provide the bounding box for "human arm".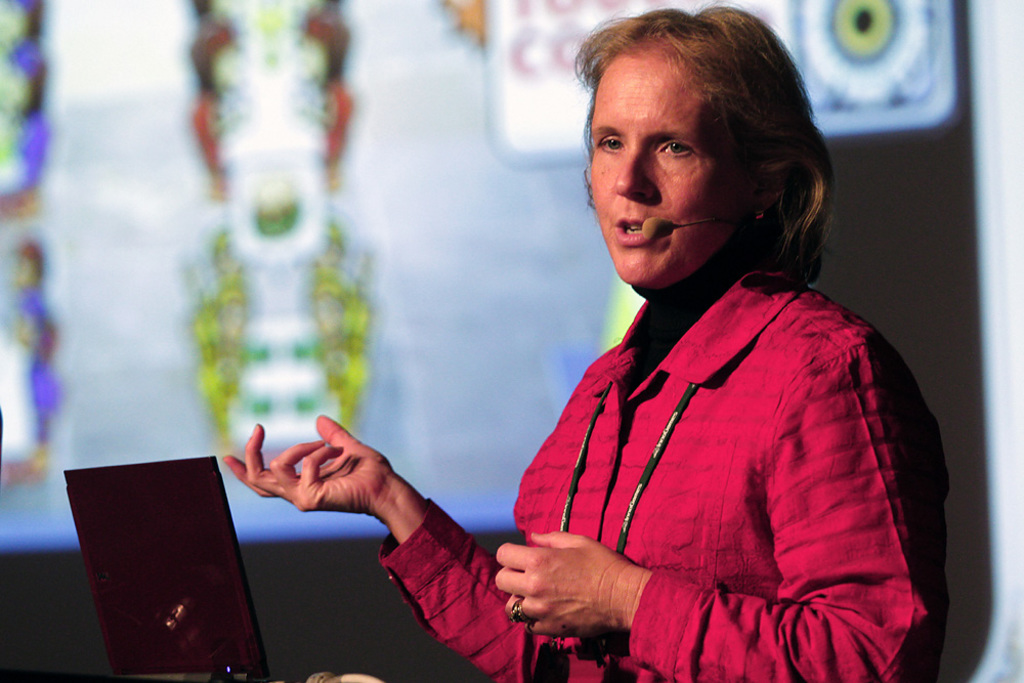
<box>485,329,952,682</box>.
